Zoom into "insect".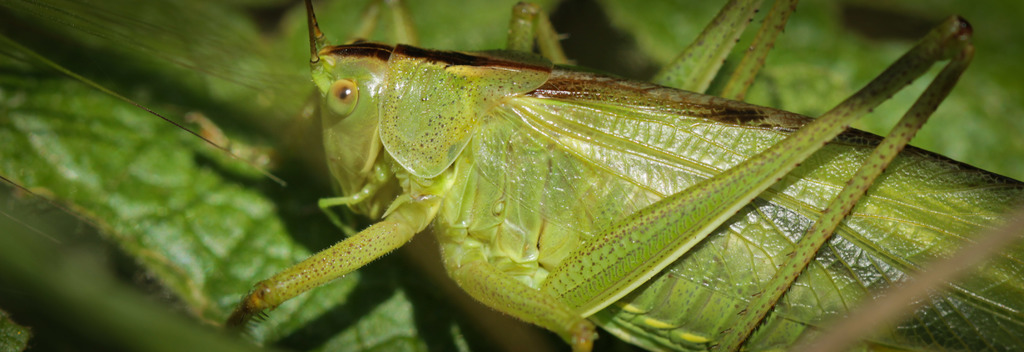
Zoom target: bbox=[2, 0, 1023, 351].
